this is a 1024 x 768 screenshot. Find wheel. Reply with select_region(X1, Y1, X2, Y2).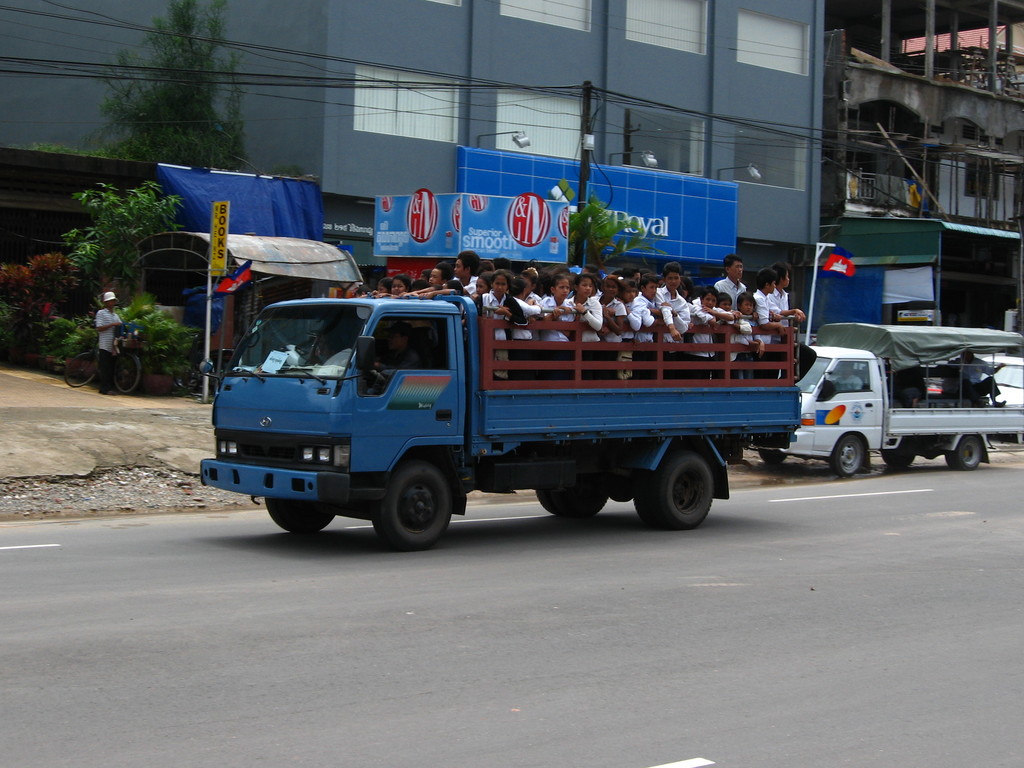
select_region(879, 446, 917, 471).
